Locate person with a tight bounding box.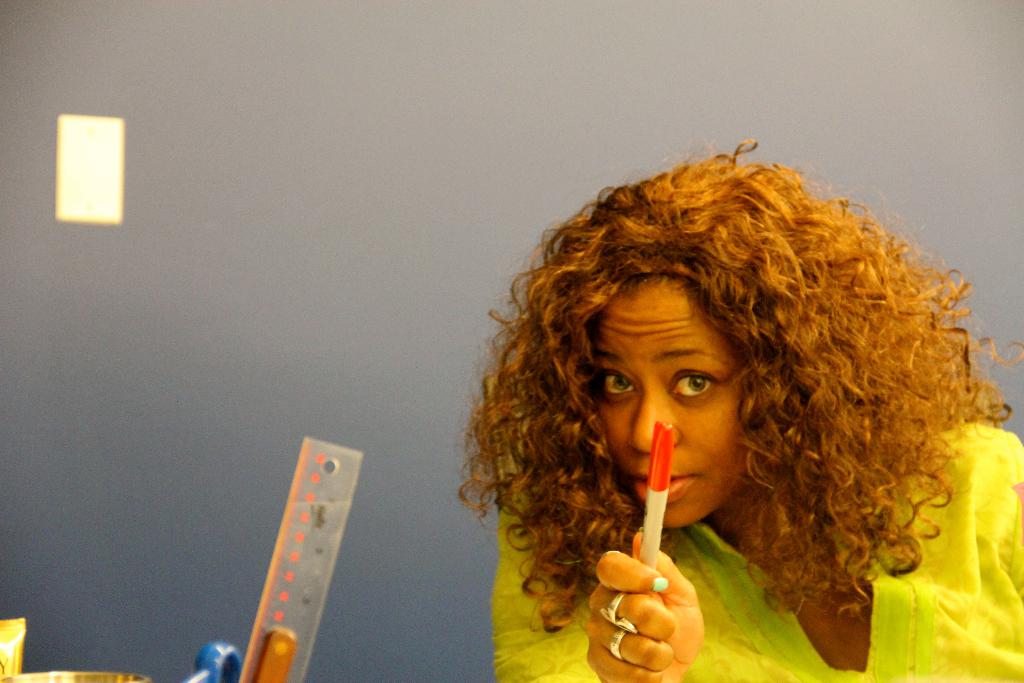
{"left": 412, "top": 135, "right": 998, "bottom": 682}.
